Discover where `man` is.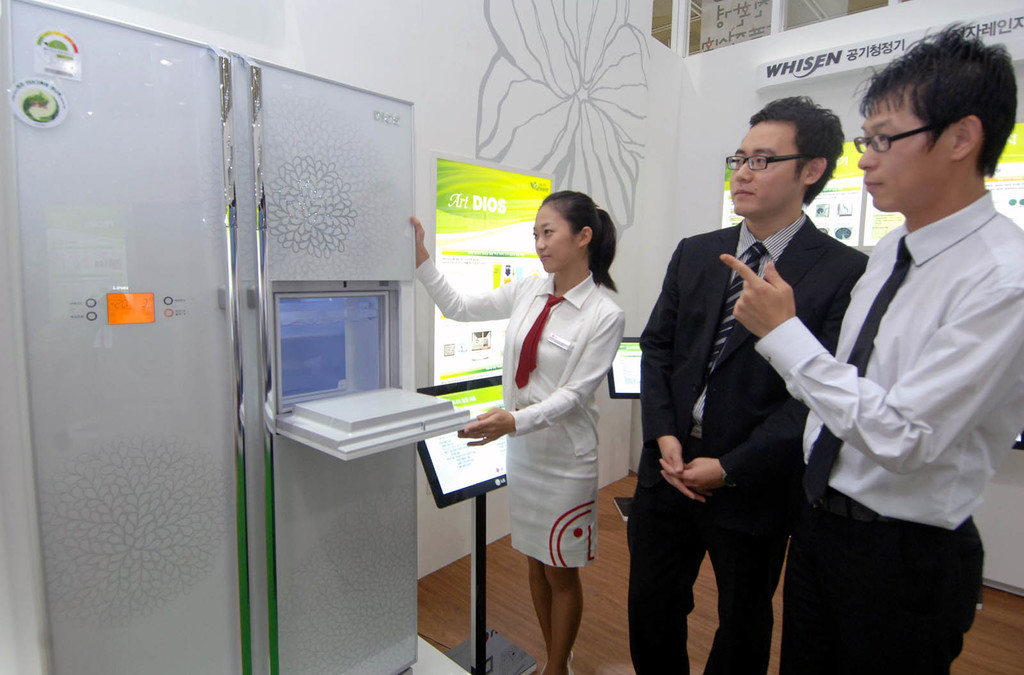
Discovered at (left=630, top=92, right=871, bottom=674).
